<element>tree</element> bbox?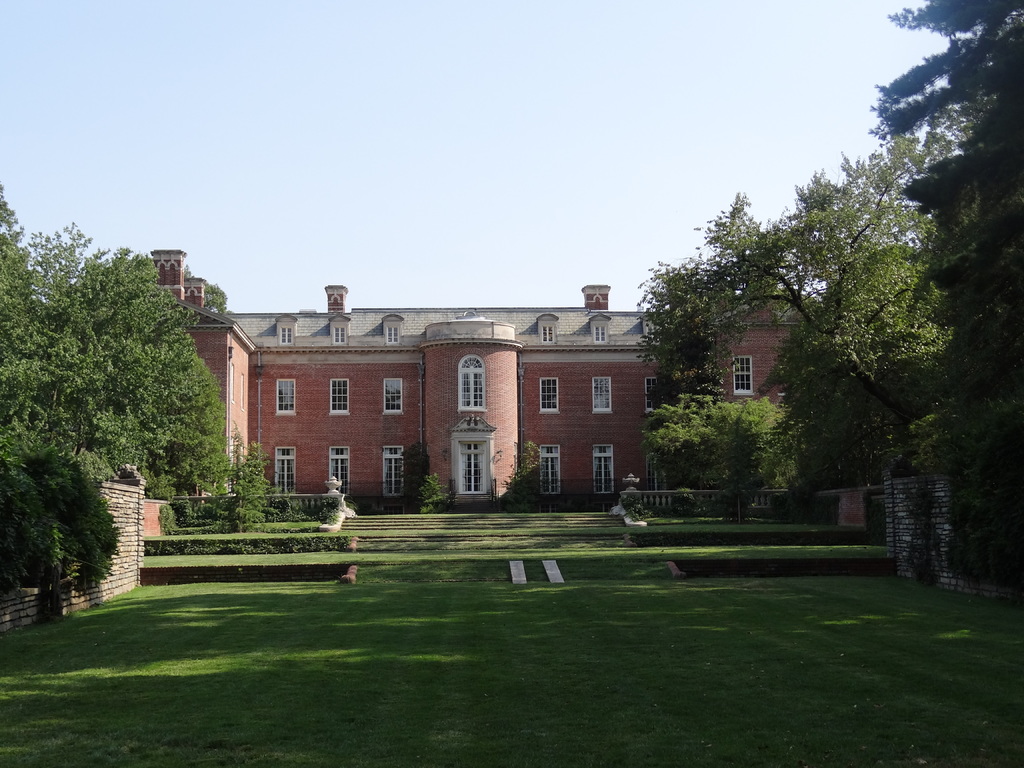
{"x1": 232, "y1": 442, "x2": 268, "y2": 529}
